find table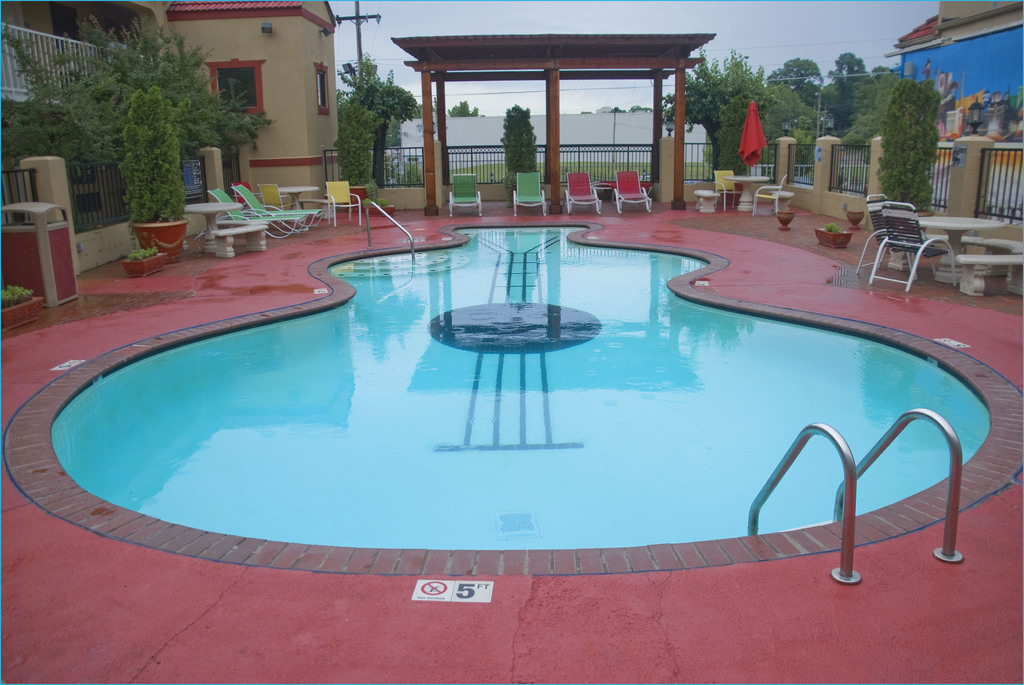
select_region(909, 199, 1017, 285)
